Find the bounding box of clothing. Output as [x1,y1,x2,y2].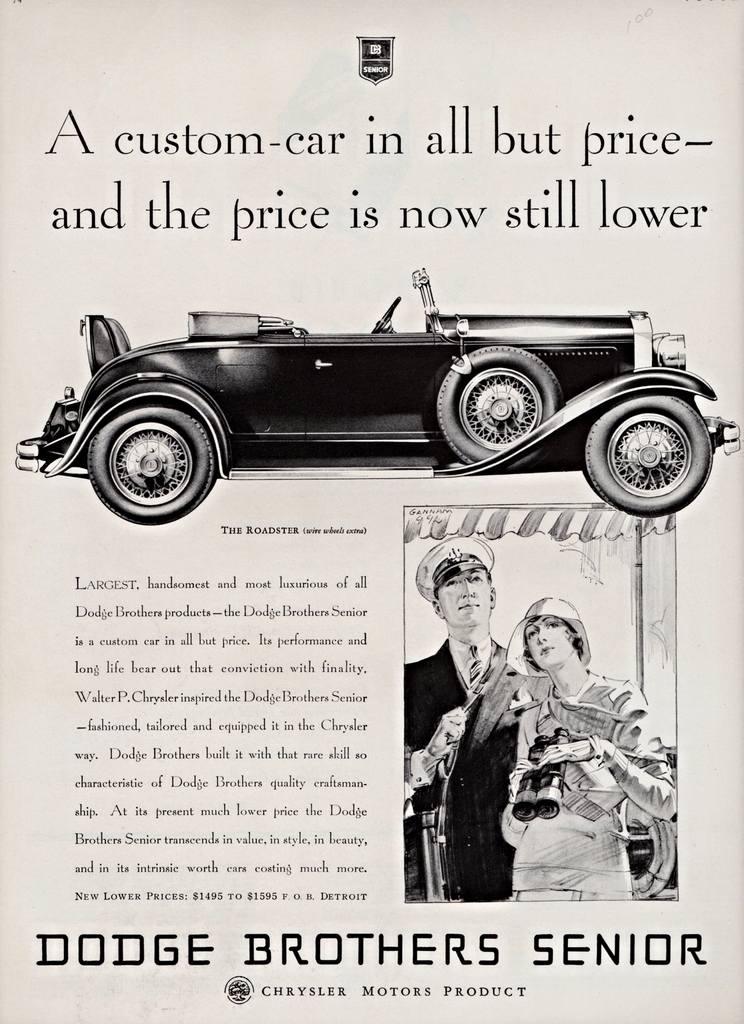
[400,638,519,904].
